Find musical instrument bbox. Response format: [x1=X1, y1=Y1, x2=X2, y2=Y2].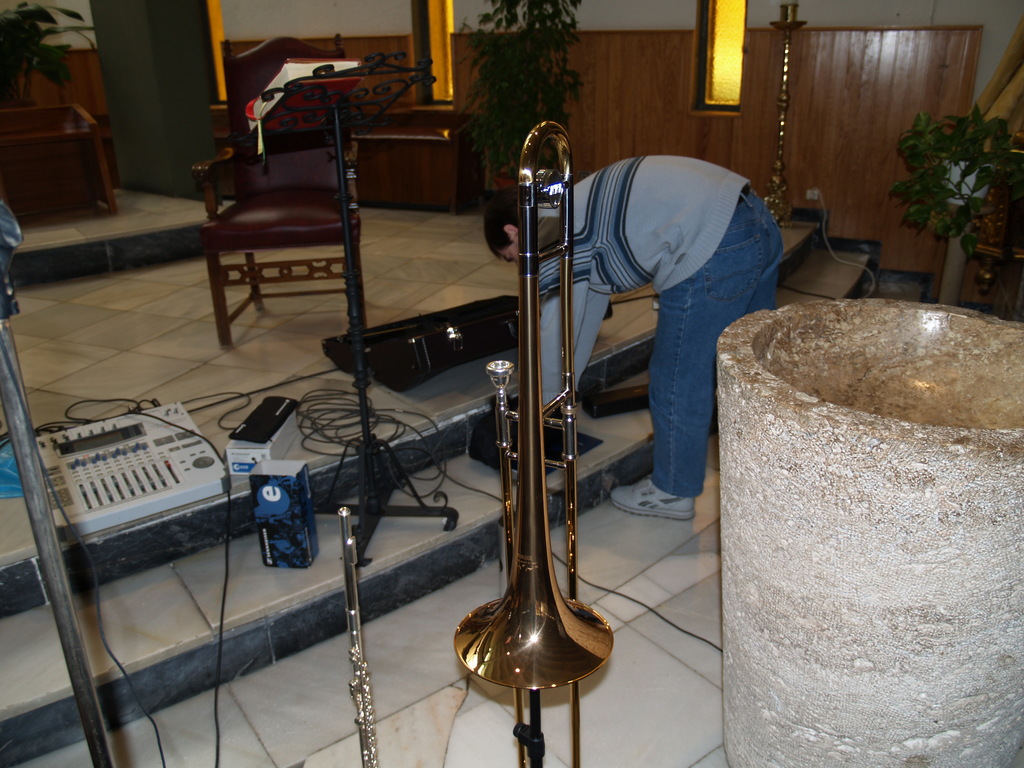
[x1=453, y1=121, x2=616, y2=767].
